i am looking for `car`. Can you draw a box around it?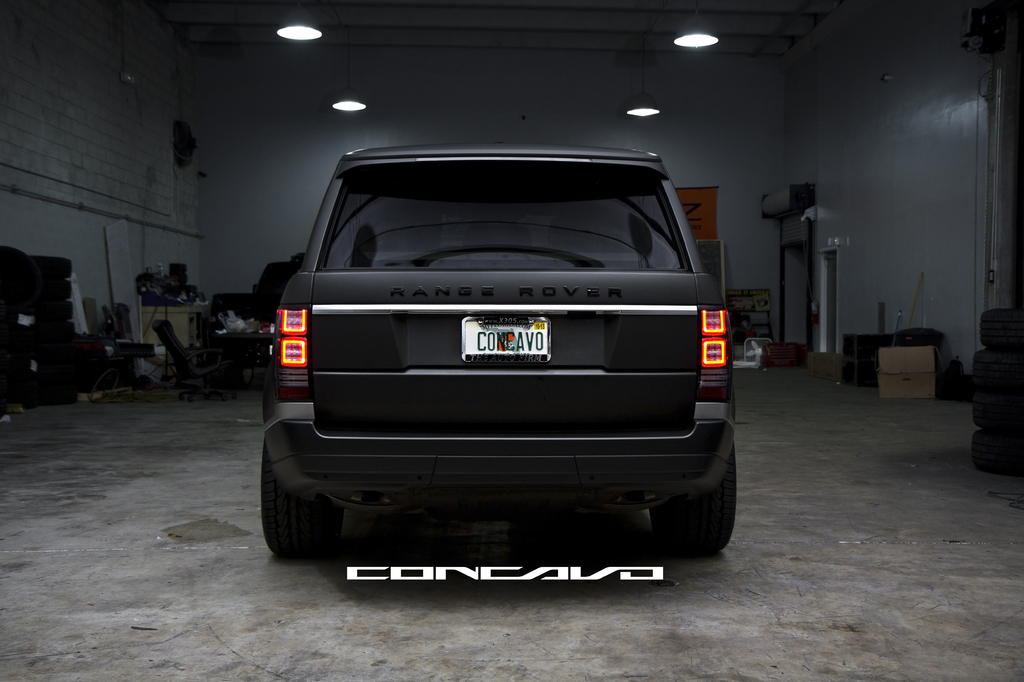
Sure, the bounding box is 259 137 735 560.
